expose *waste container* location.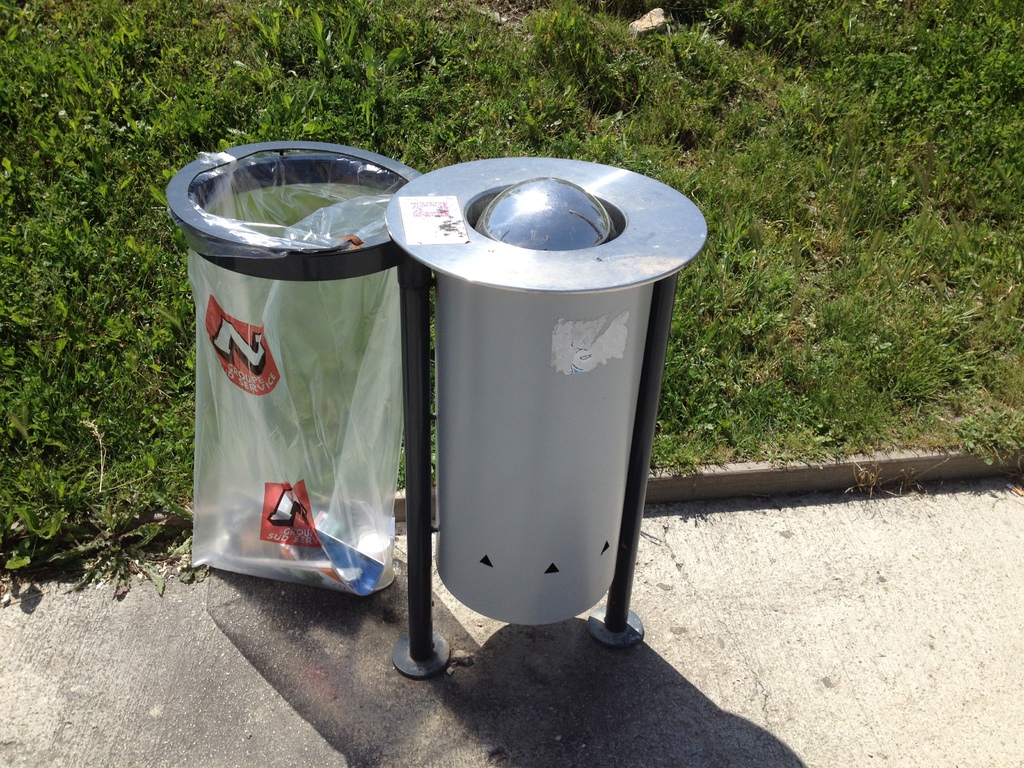
Exposed at (383,153,707,628).
